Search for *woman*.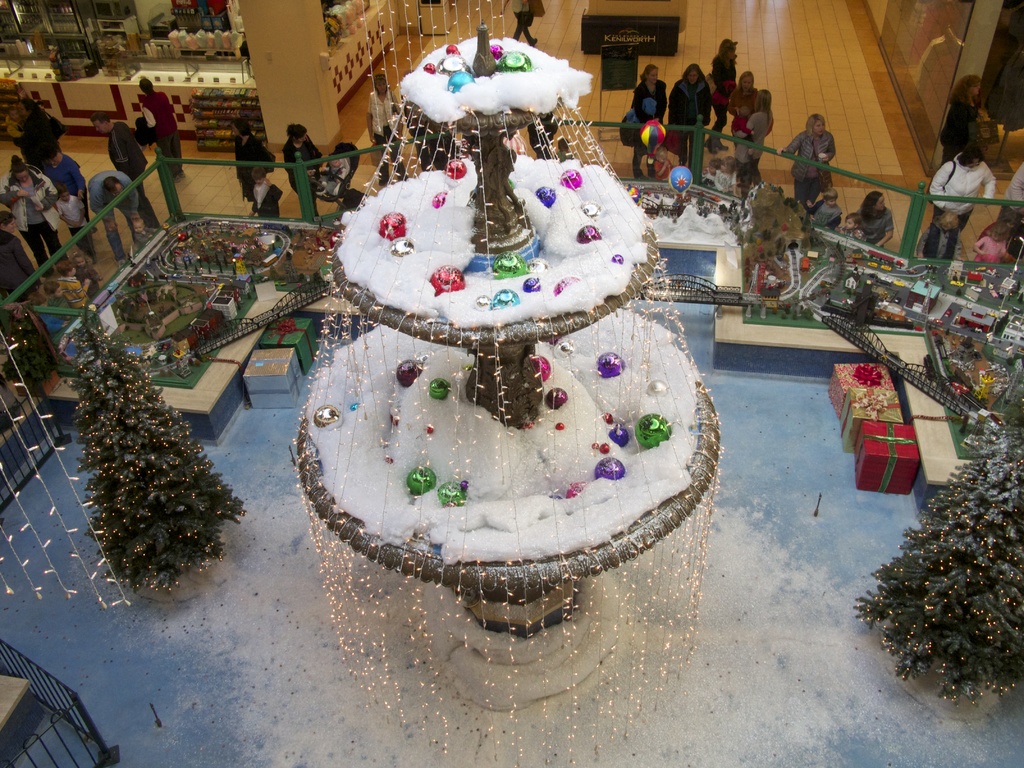
Found at locate(932, 144, 1000, 230).
